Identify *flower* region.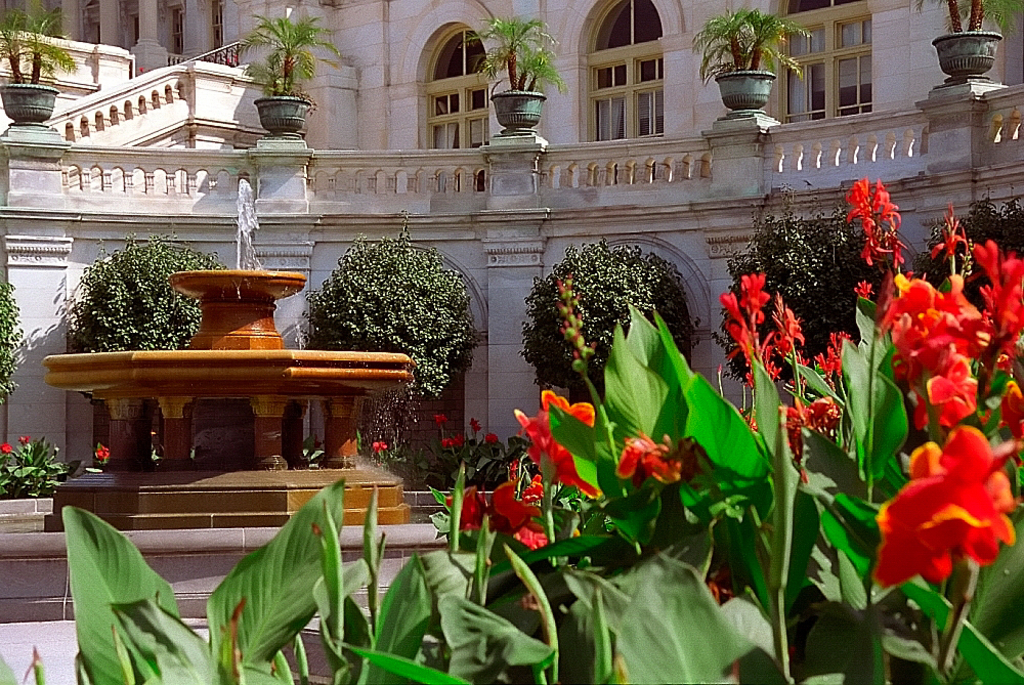
Region: region(612, 429, 693, 483).
